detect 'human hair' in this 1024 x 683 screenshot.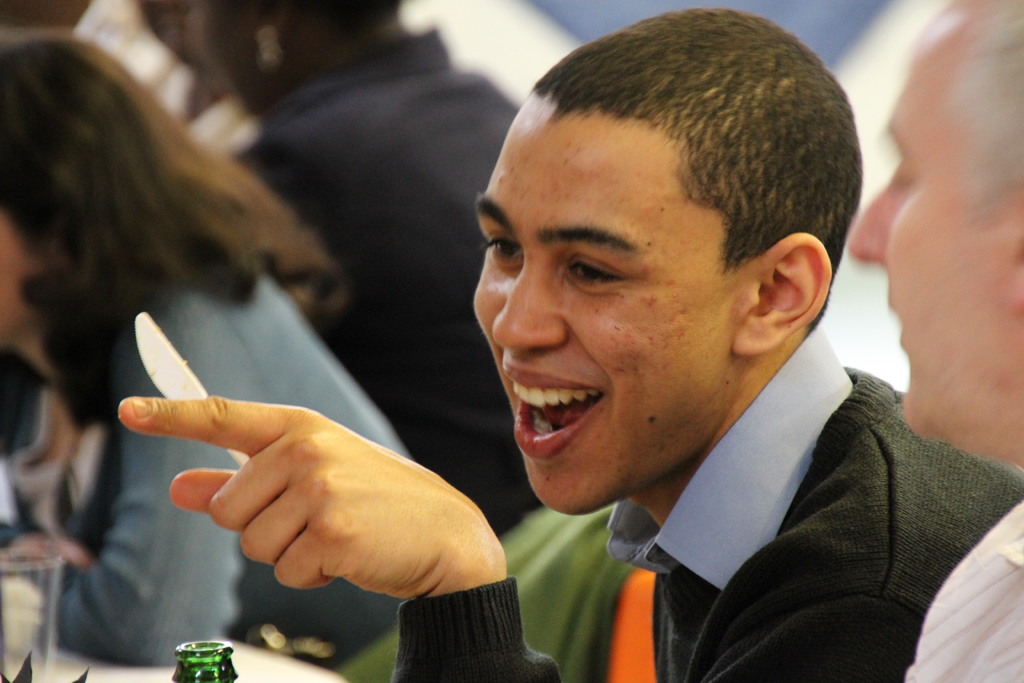
Detection: detection(474, 29, 828, 338).
